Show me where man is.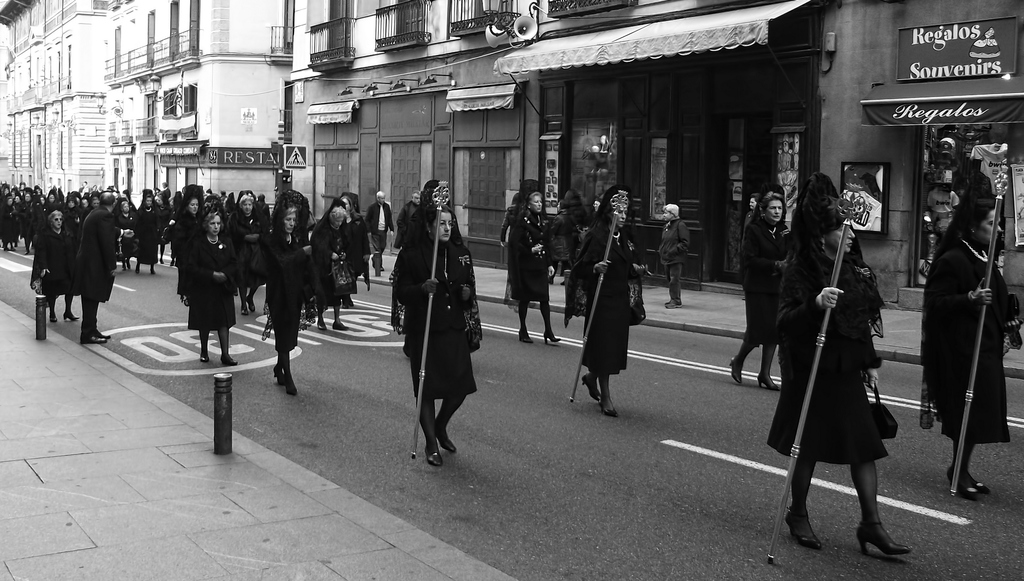
man is at [x1=364, y1=190, x2=392, y2=274].
